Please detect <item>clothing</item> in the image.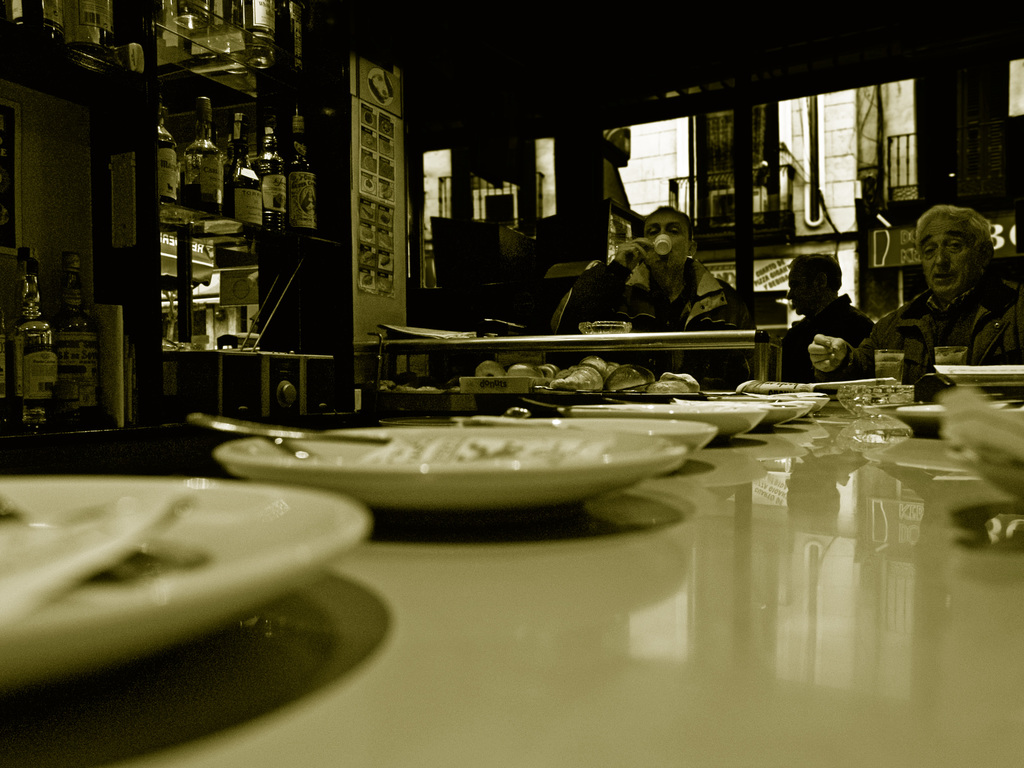
box=[820, 281, 1023, 374].
